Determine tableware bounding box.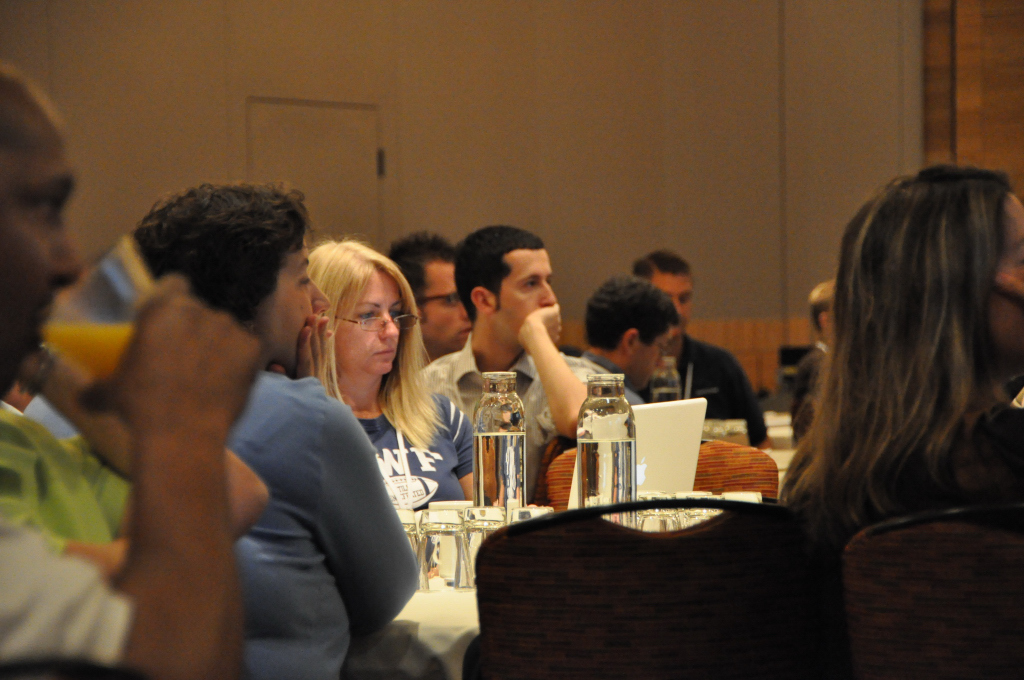
Determined: {"x1": 41, "y1": 231, "x2": 156, "y2": 380}.
